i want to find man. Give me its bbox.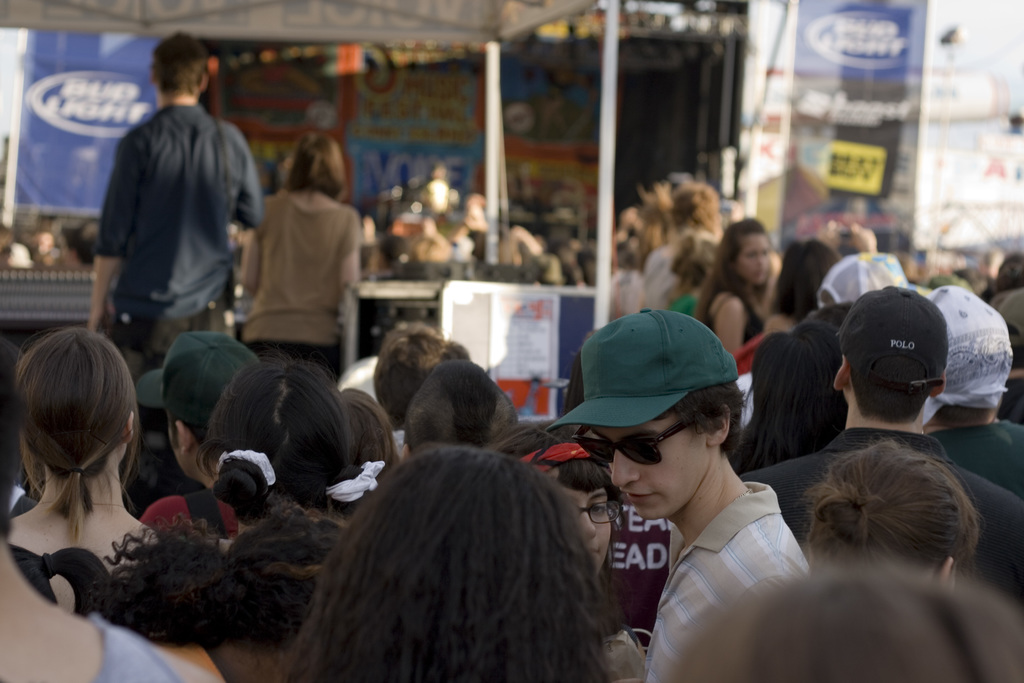
75:24:274:375.
